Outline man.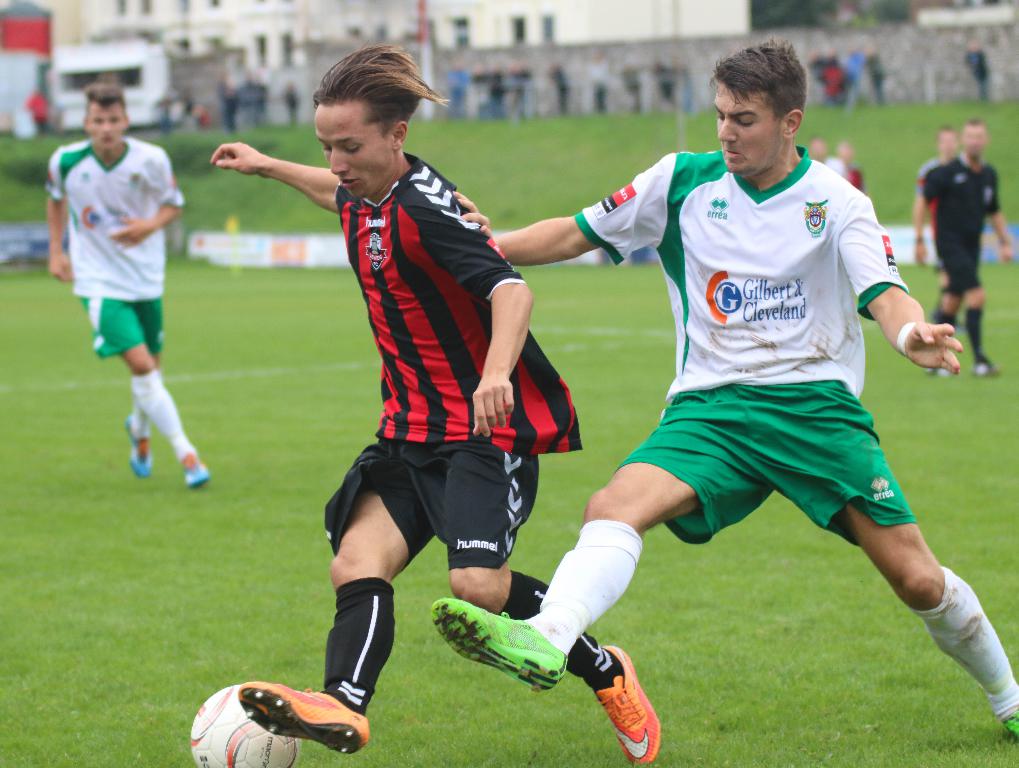
Outline: {"left": 806, "top": 138, "right": 840, "bottom": 170}.
